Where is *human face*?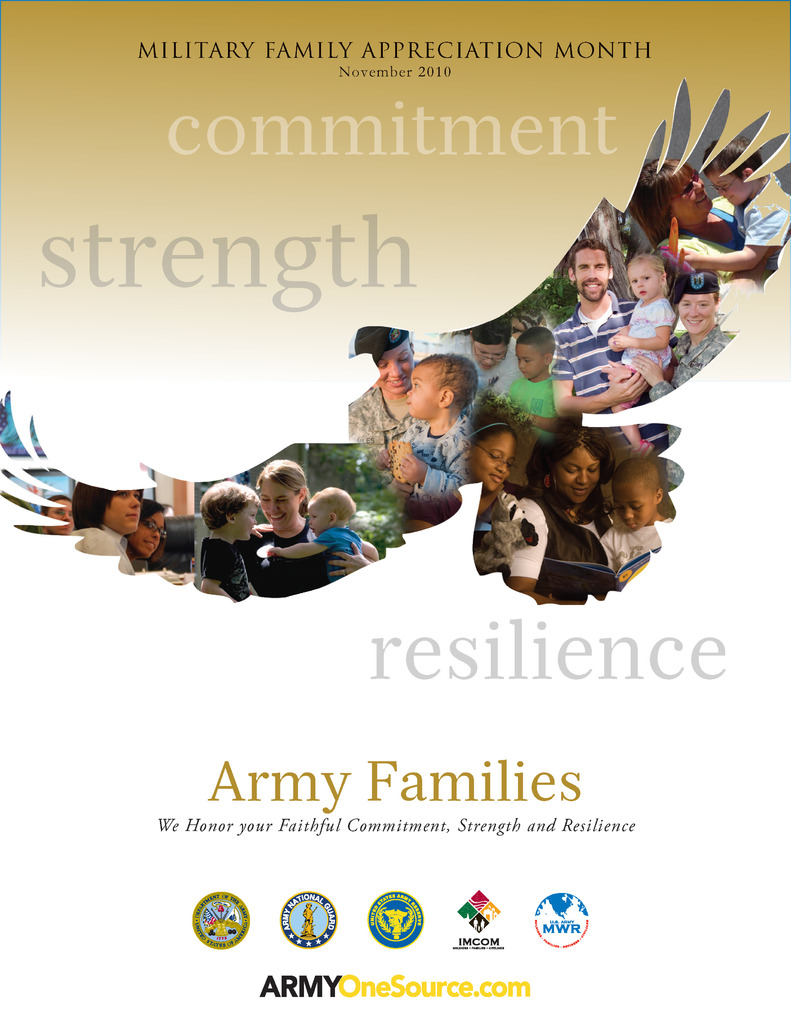
[252, 473, 297, 525].
